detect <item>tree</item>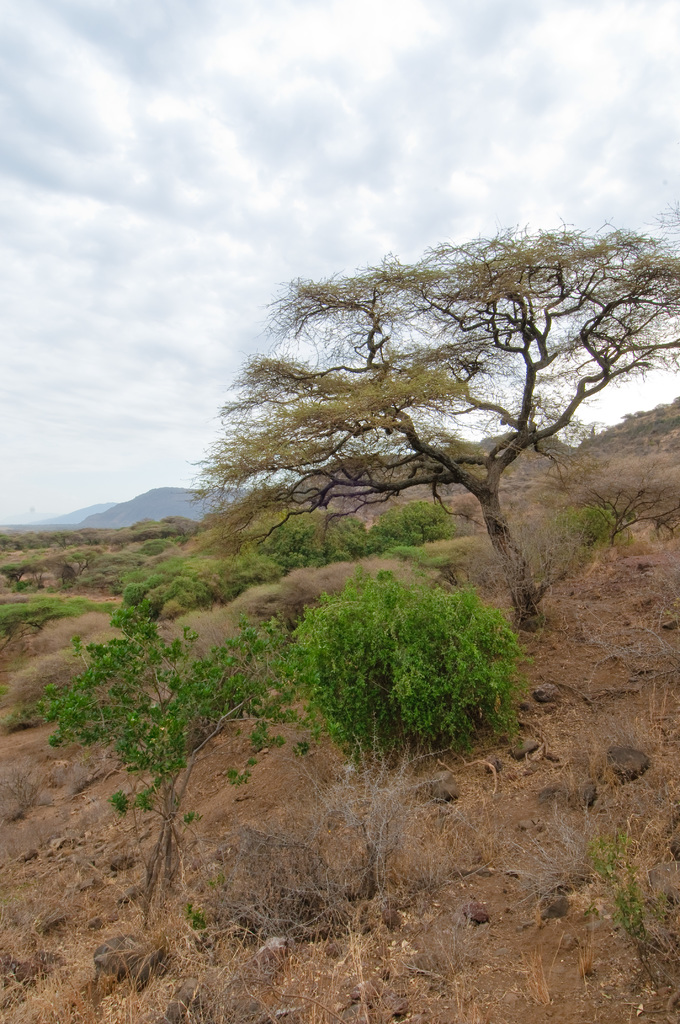
[left=376, top=496, right=465, bottom=556]
